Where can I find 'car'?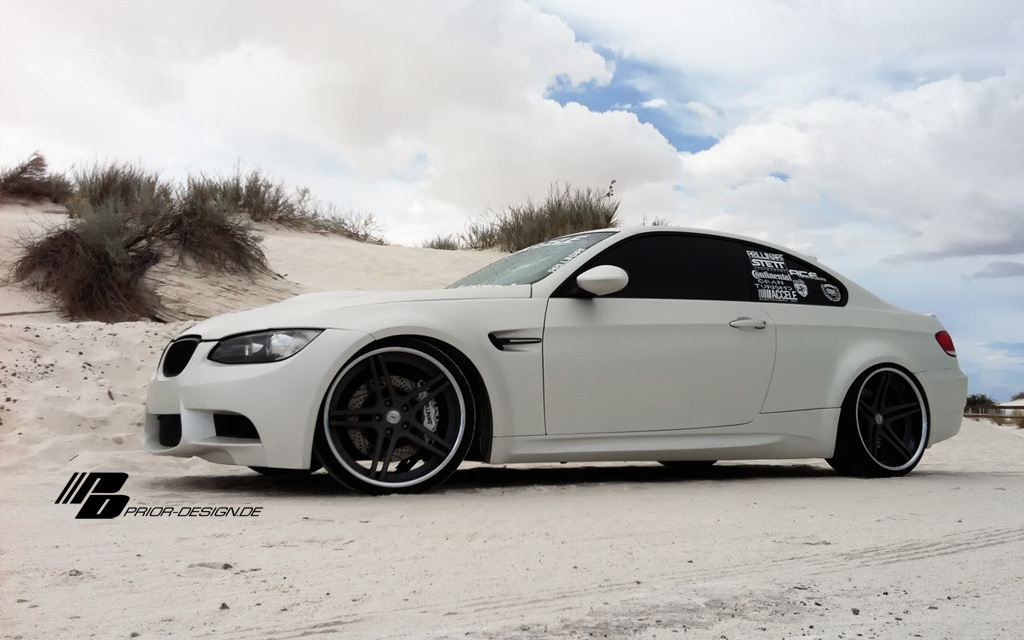
You can find it at <region>150, 224, 962, 500</region>.
